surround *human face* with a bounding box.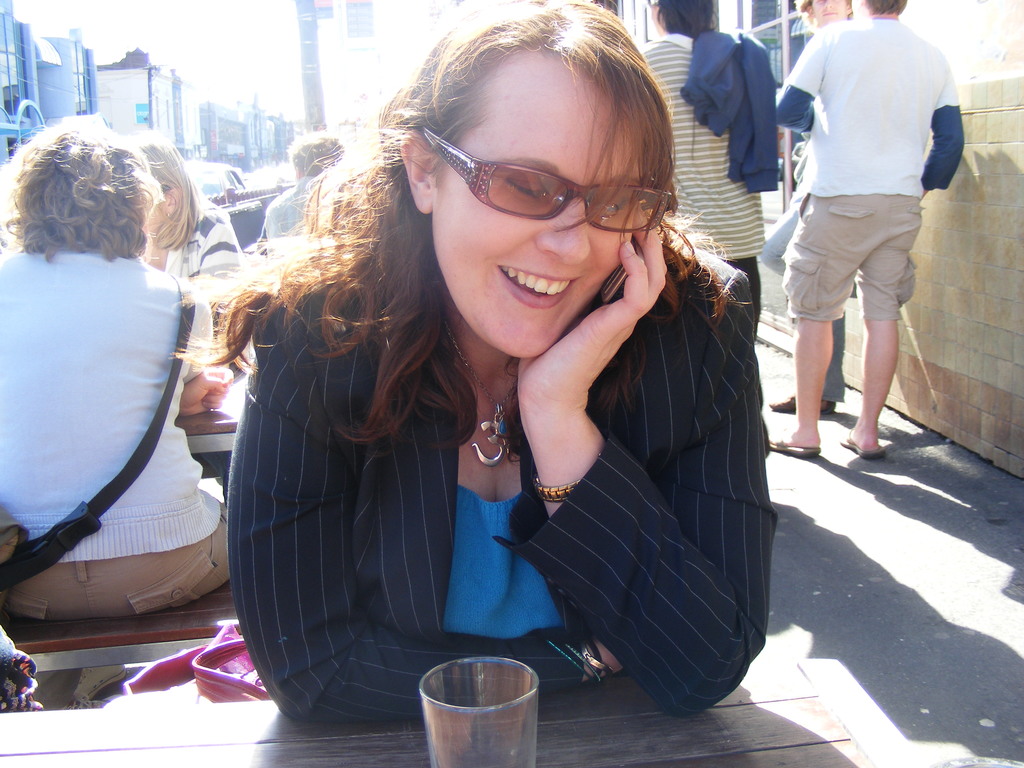
locate(810, 0, 847, 24).
